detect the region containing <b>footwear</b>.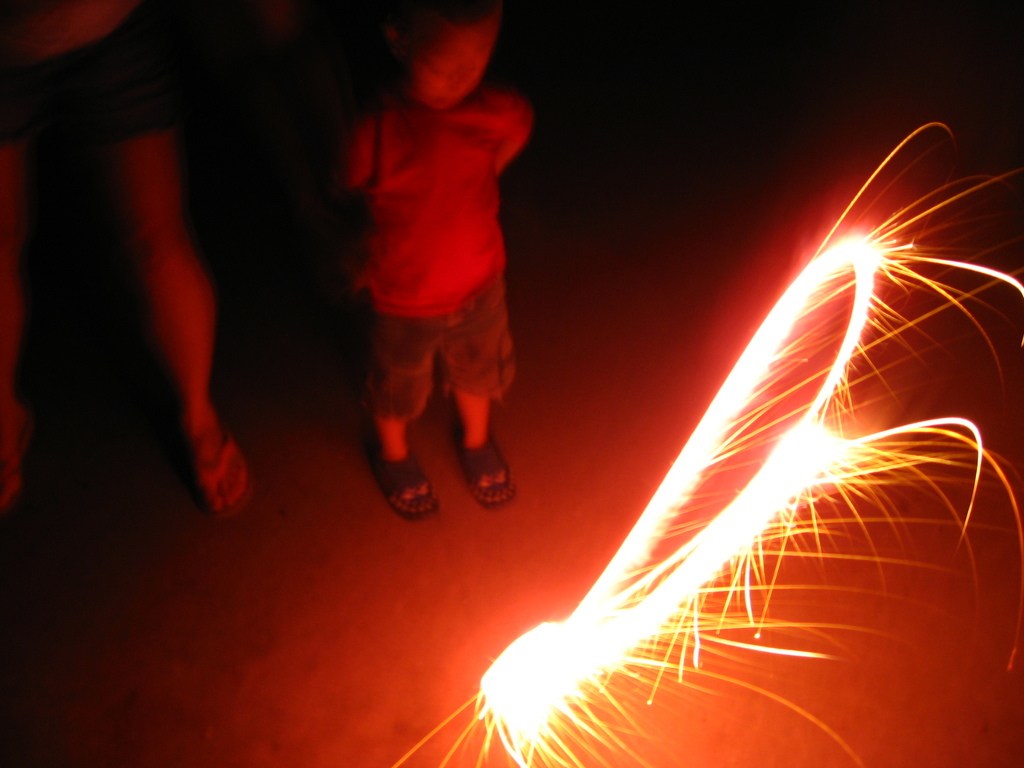
188,425,262,524.
